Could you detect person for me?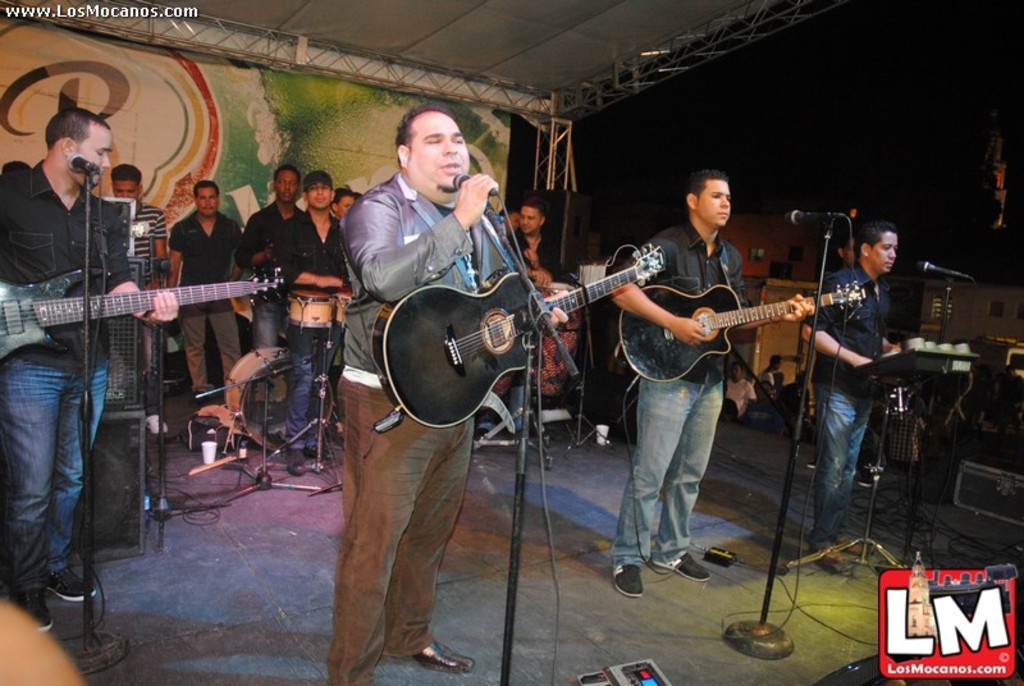
Detection result: (276,174,334,477).
